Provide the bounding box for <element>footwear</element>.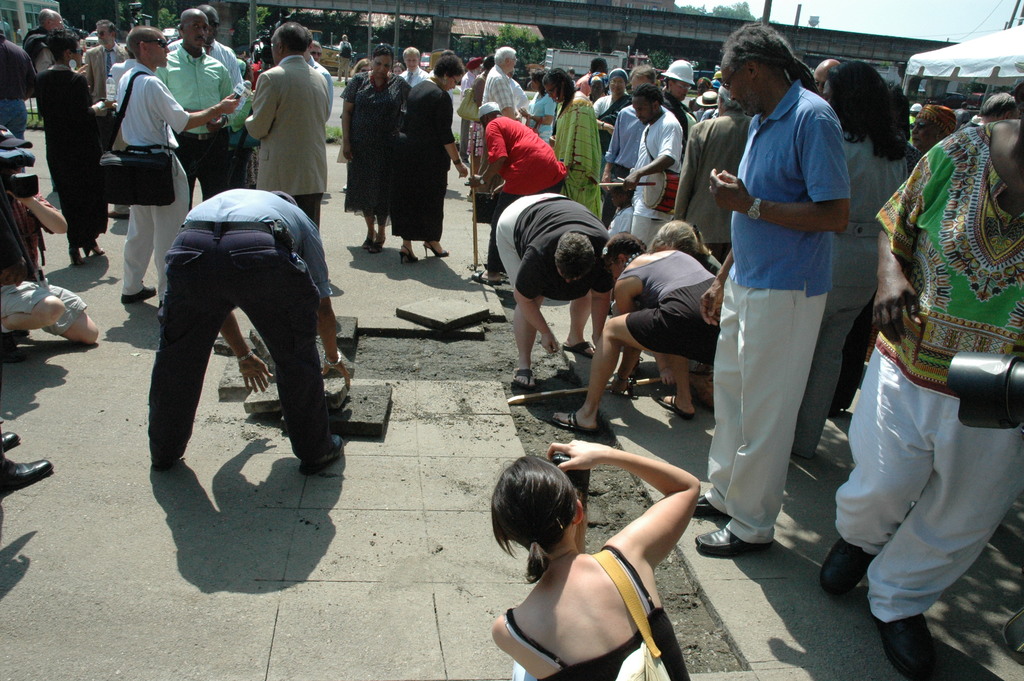
{"x1": 112, "y1": 283, "x2": 167, "y2": 305}.
